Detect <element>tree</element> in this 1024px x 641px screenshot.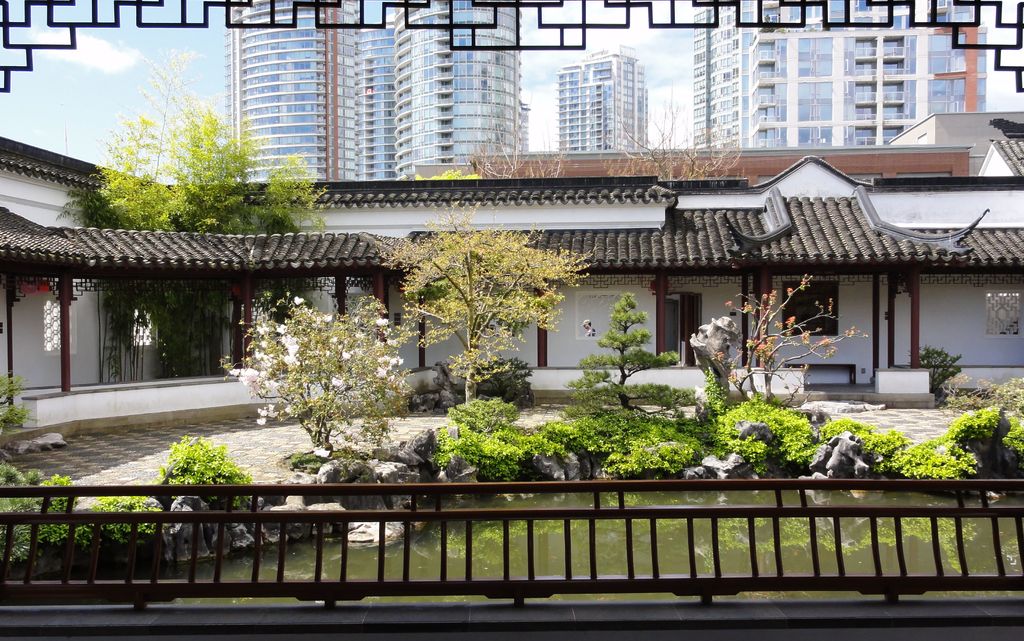
Detection: pyautogui.locateOnScreen(560, 287, 689, 419).
